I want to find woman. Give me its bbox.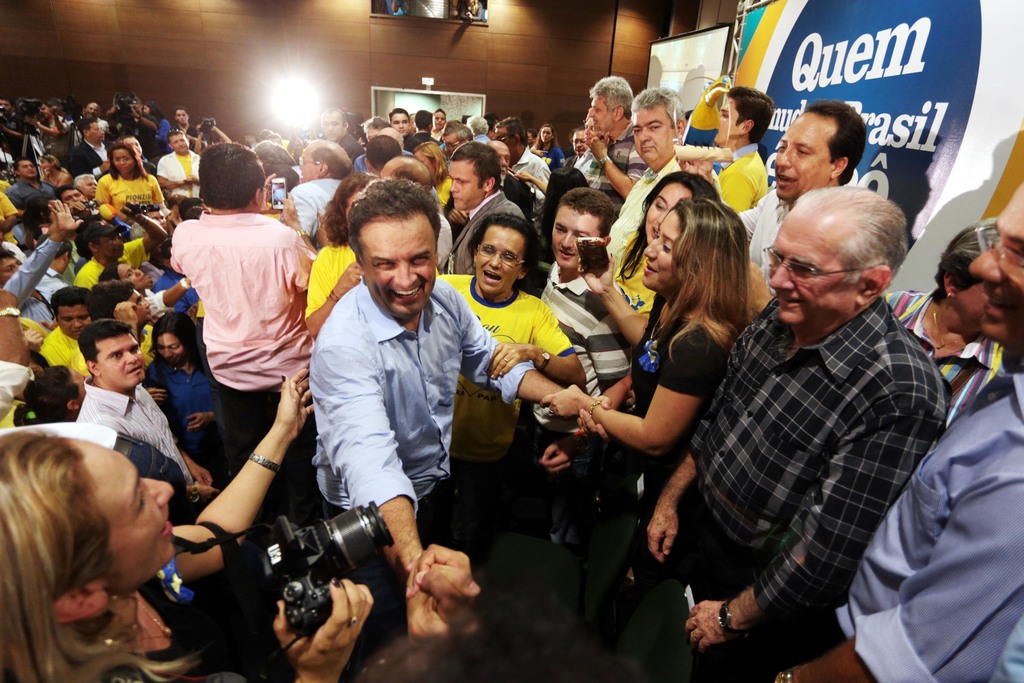
[left=0, top=366, right=378, bottom=682].
